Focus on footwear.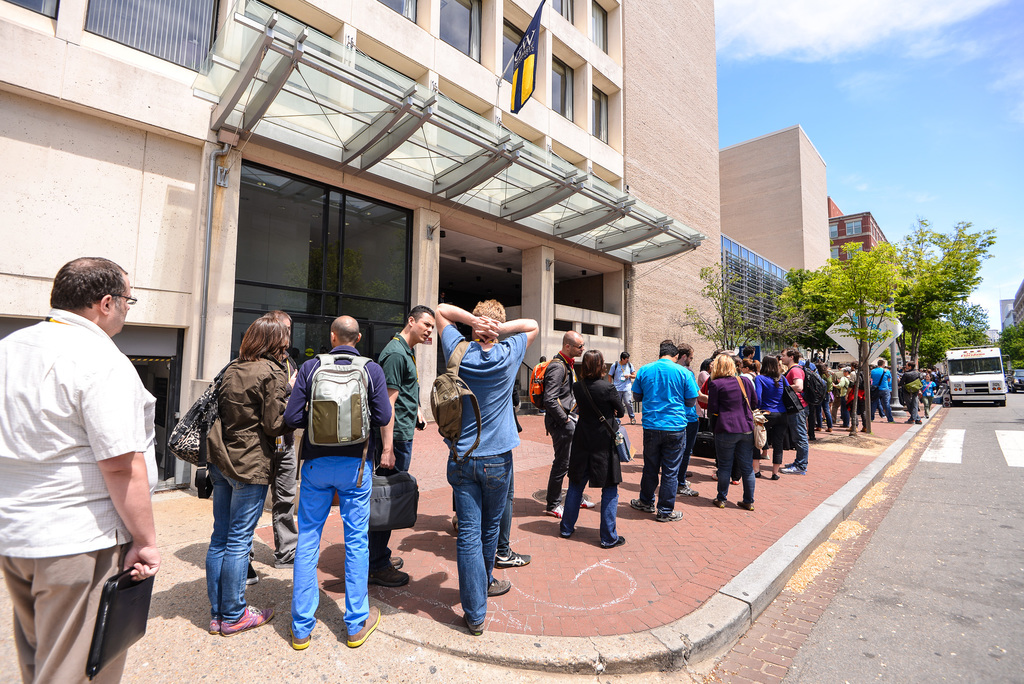
Focused at <box>737,502,754,509</box>.
